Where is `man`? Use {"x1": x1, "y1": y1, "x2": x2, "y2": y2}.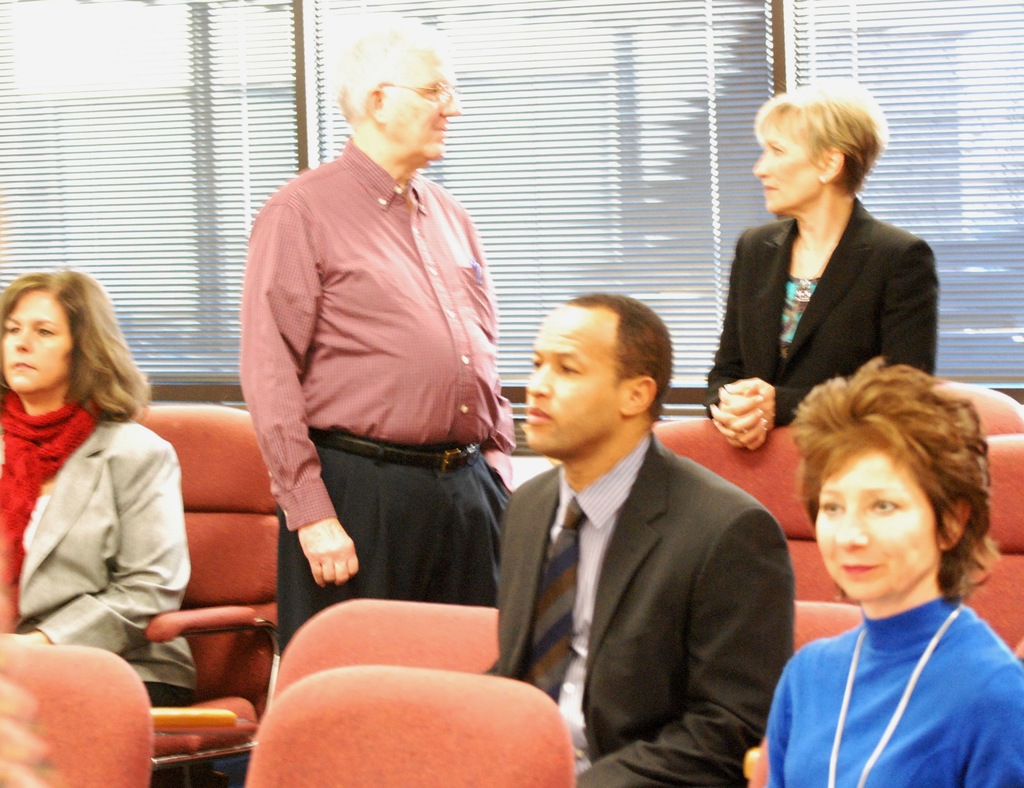
{"x1": 476, "y1": 287, "x2": 792, "y2": 777}.
